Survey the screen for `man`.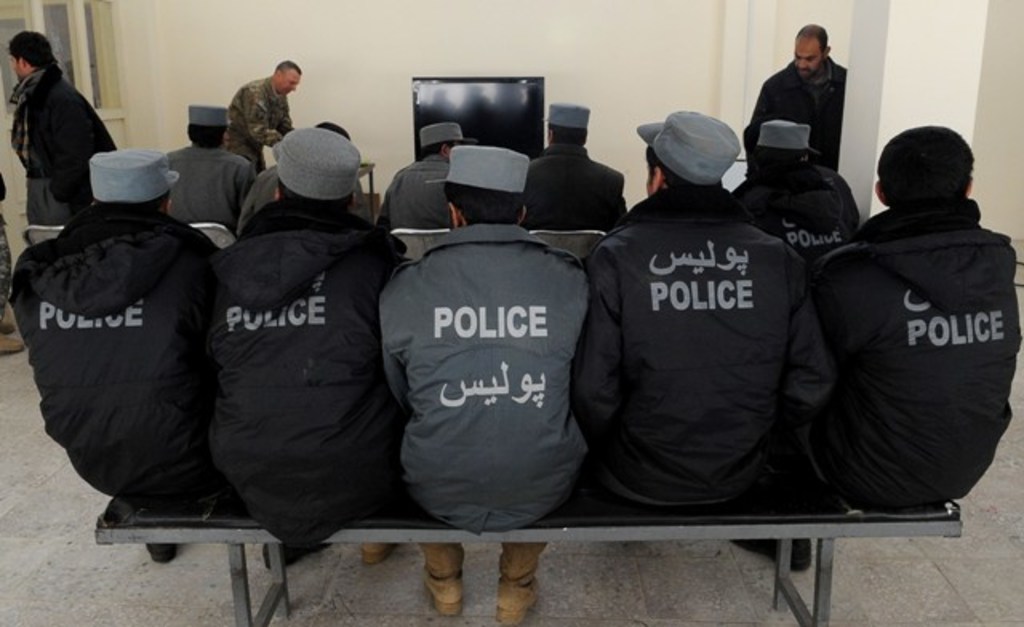
Survey found: box=[525, 107, 629, 248].
